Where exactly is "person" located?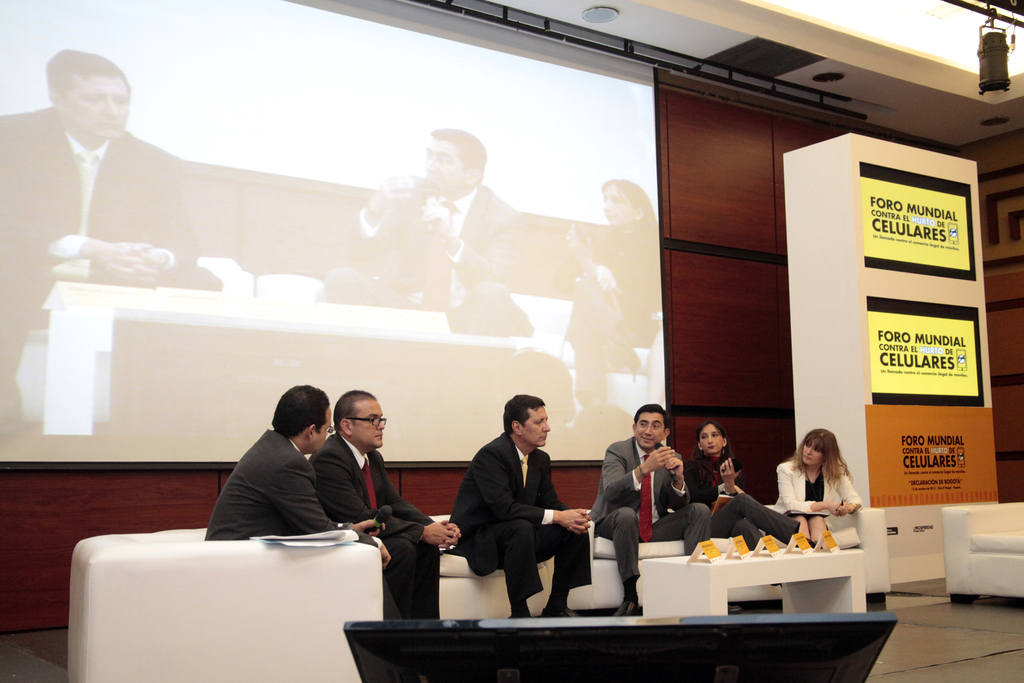
Its bounding box is (590, 402, 713, 615).
